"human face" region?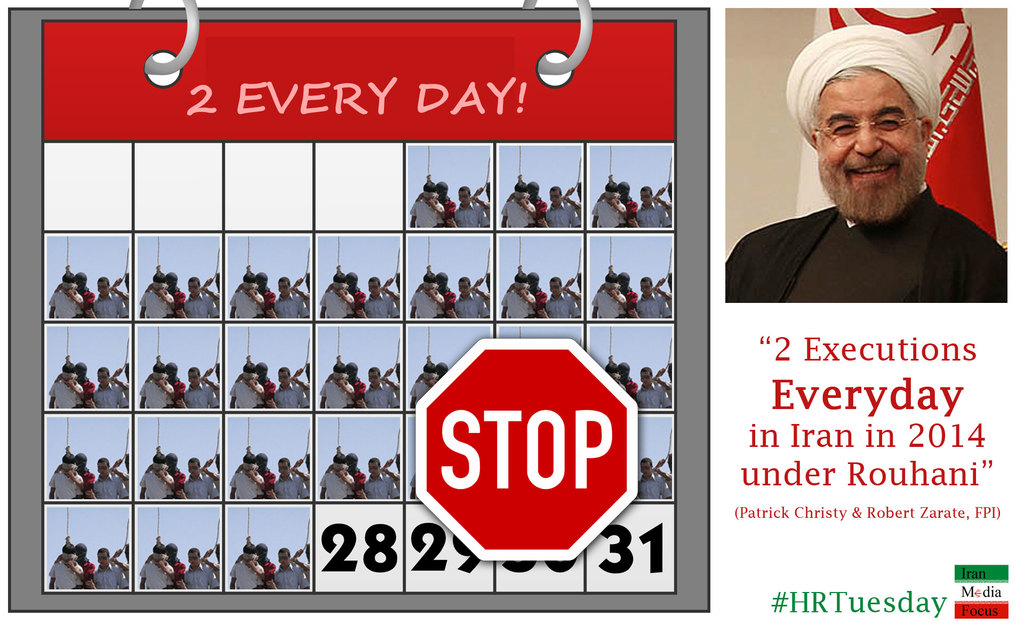
box(93, 551, 109, 564)
